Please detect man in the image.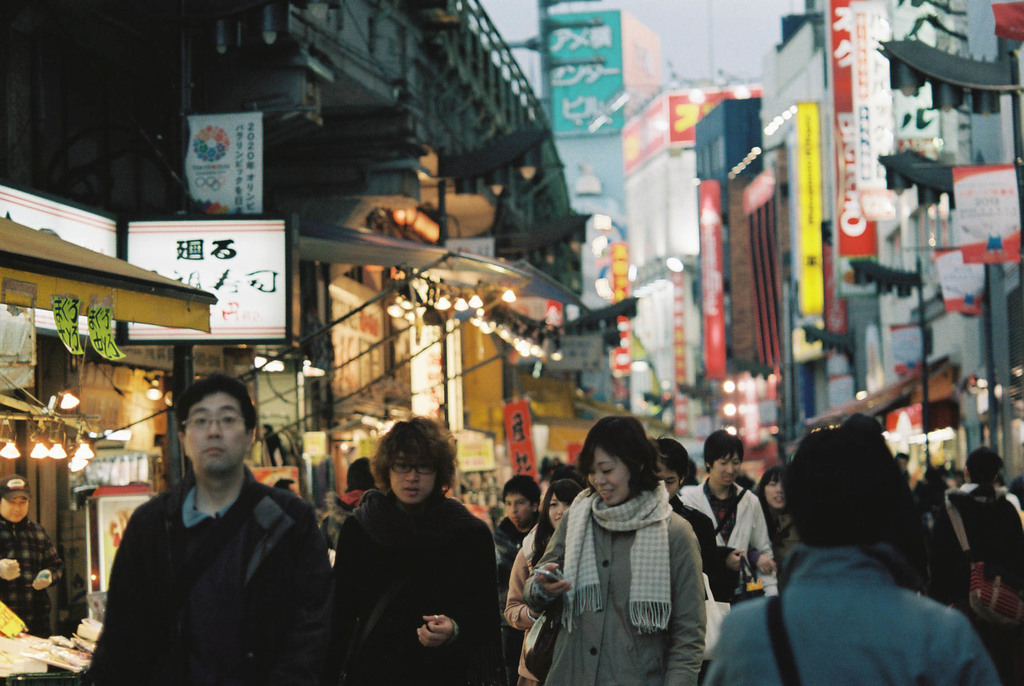
x1=492, y1=473, x2=540, y2=685.
